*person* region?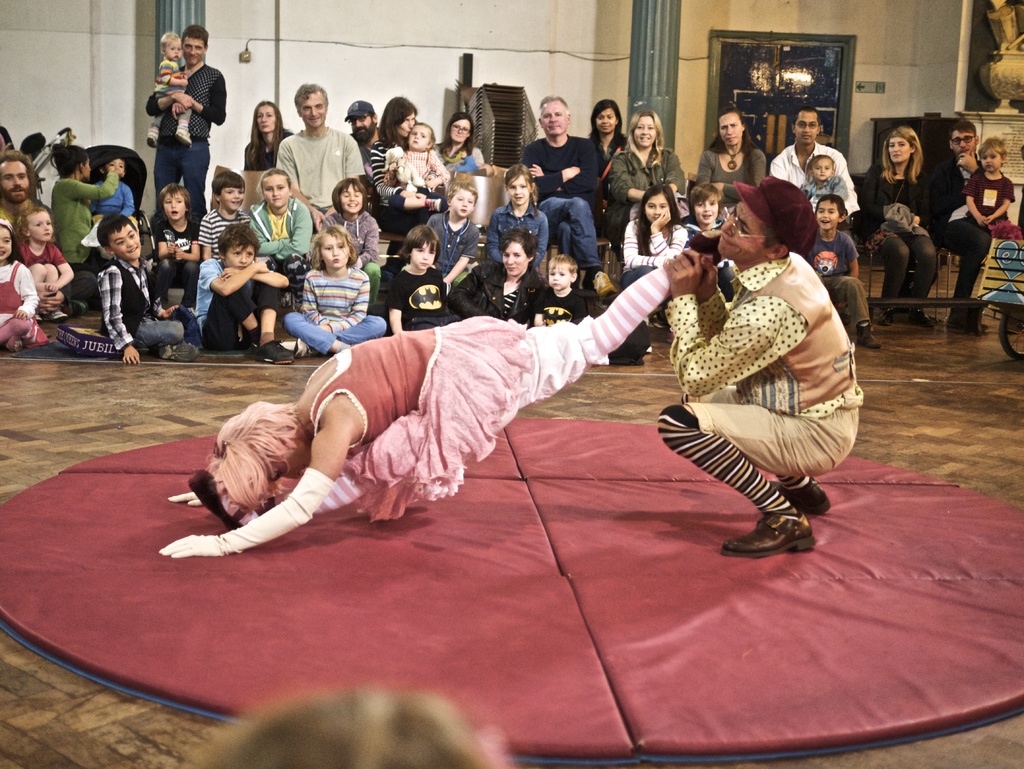
<region>162, 225, 732, 559</region>
